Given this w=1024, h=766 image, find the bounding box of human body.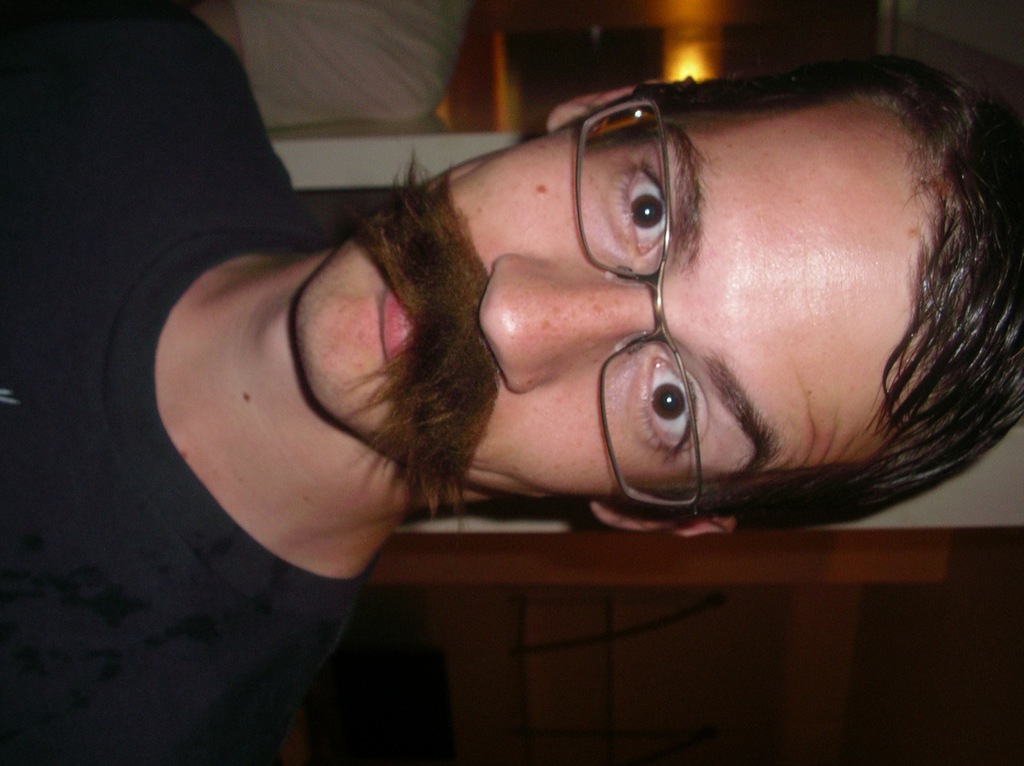
locate(0, 0, 1023, 765).
